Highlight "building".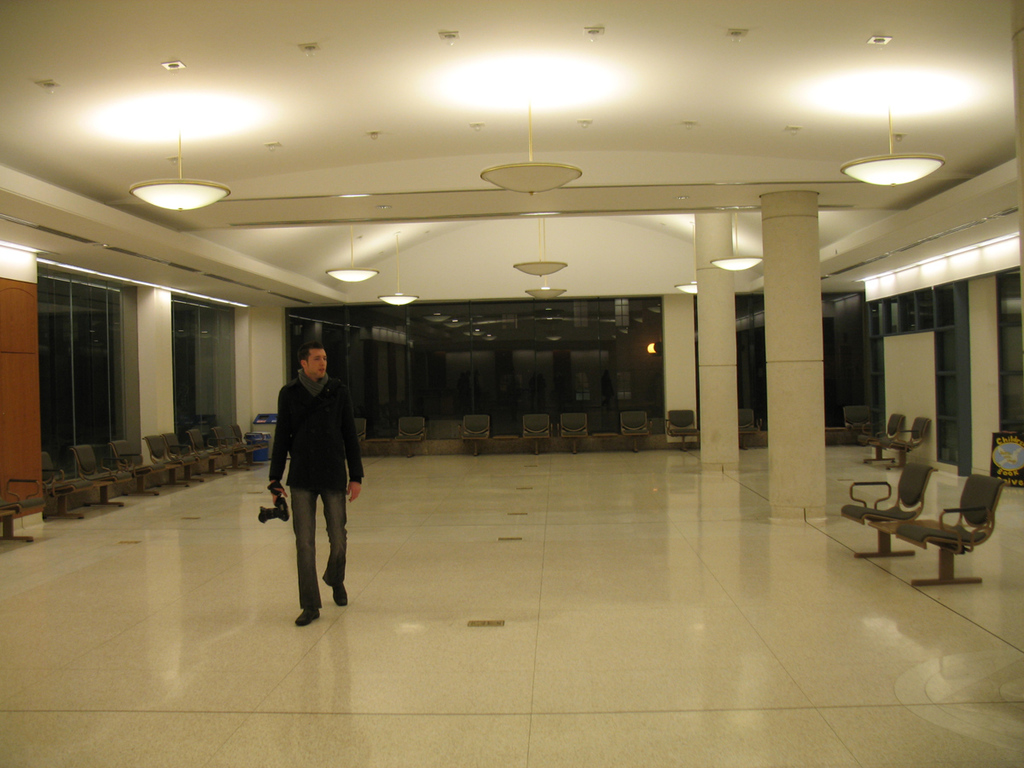
Highlighted region: select_region(2, 0, 1023, 767).
